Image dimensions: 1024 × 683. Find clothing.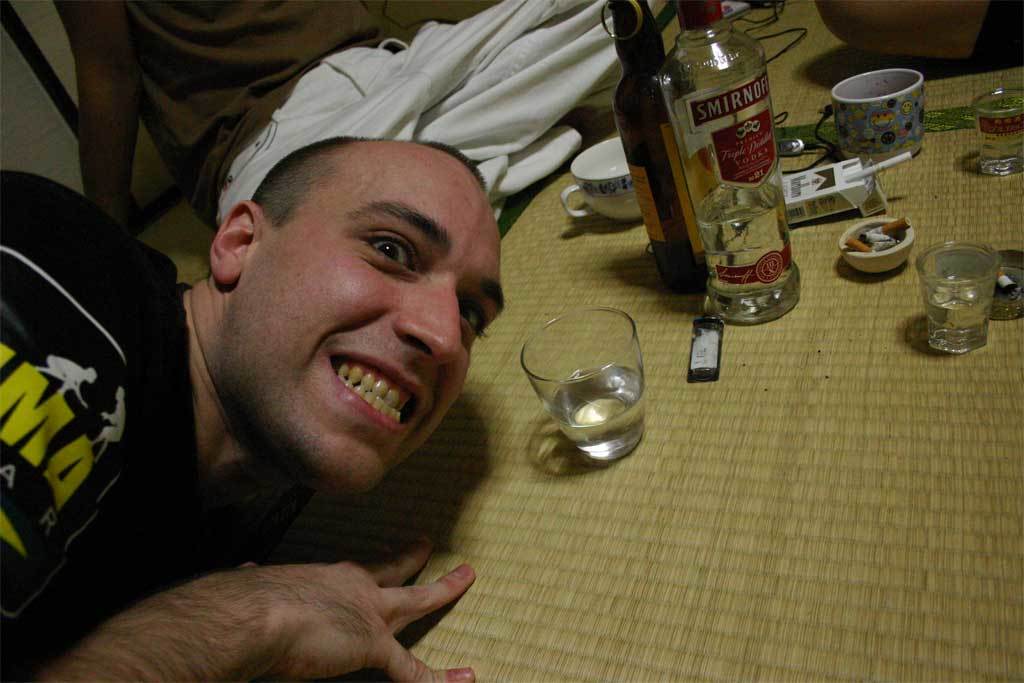
bbox=(0, 169, 314, 682).
